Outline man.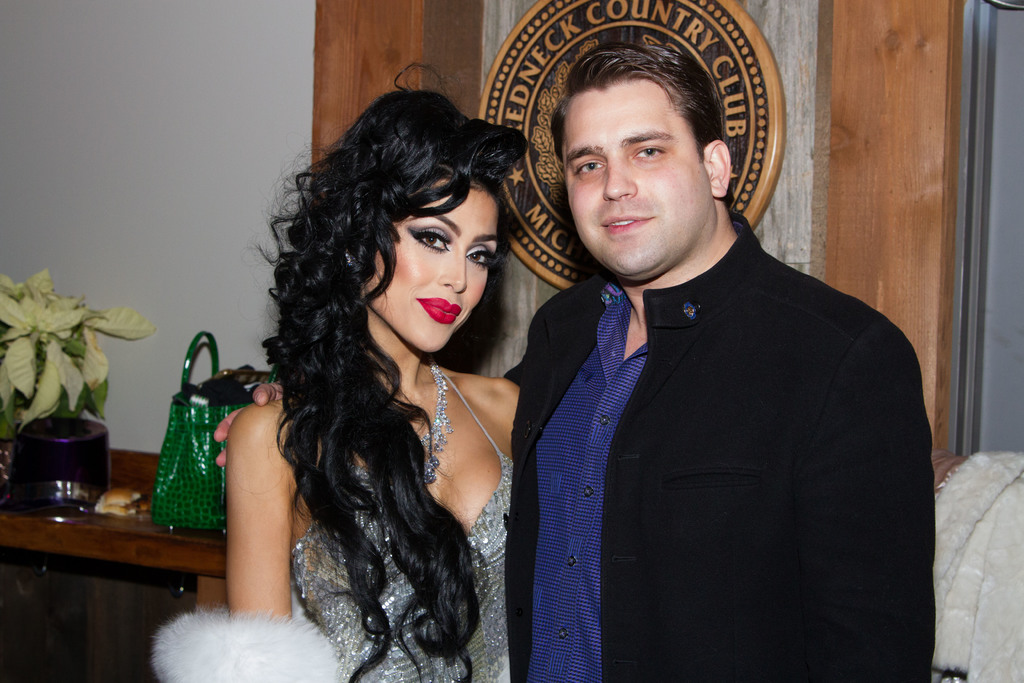
Outline: region(474, 40, 943, 662).
